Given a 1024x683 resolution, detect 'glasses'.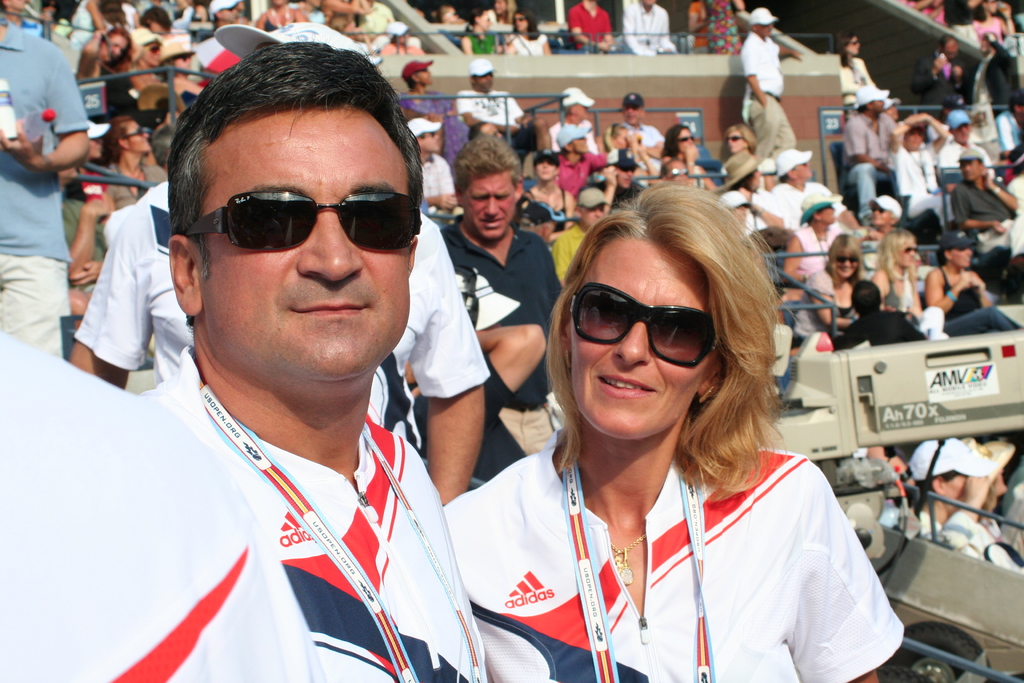
<bbox>572, 279, 723, 375</bbox>.
